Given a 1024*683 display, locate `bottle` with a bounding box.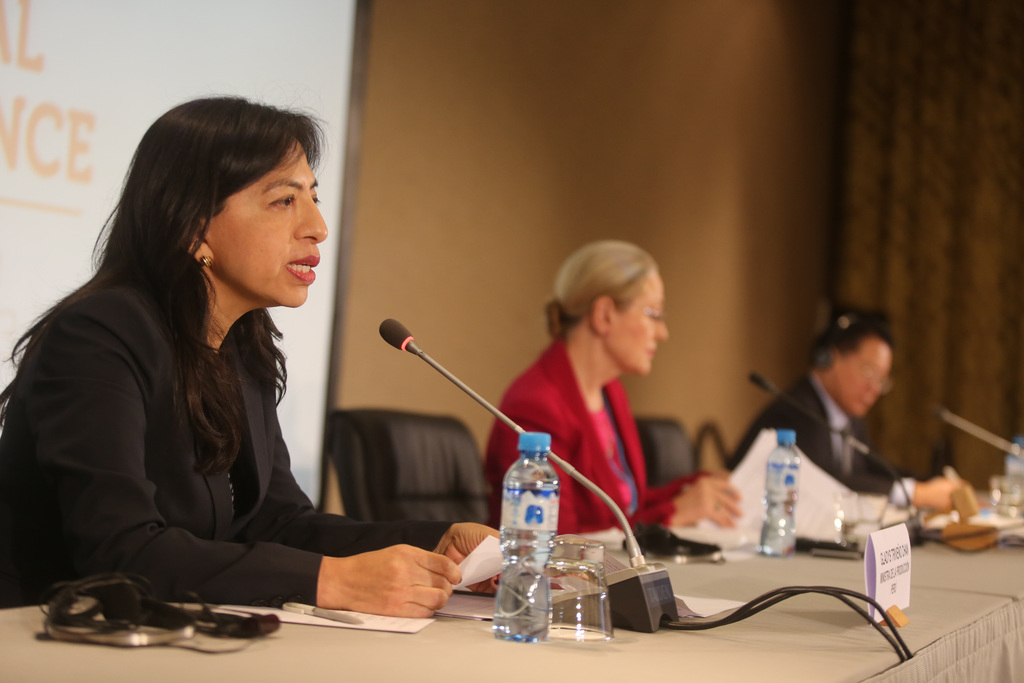
Located: locate(1007, 438, 1023, 477).
